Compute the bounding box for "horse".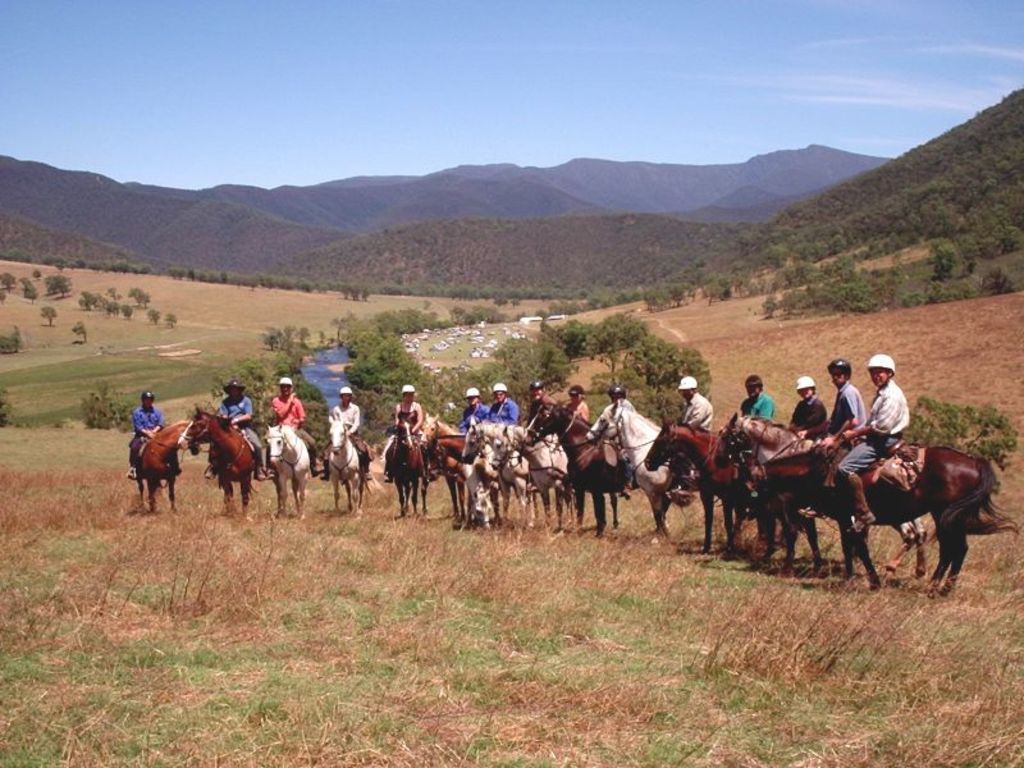
<bbox>320, 413, 364, 512</bbox>.
